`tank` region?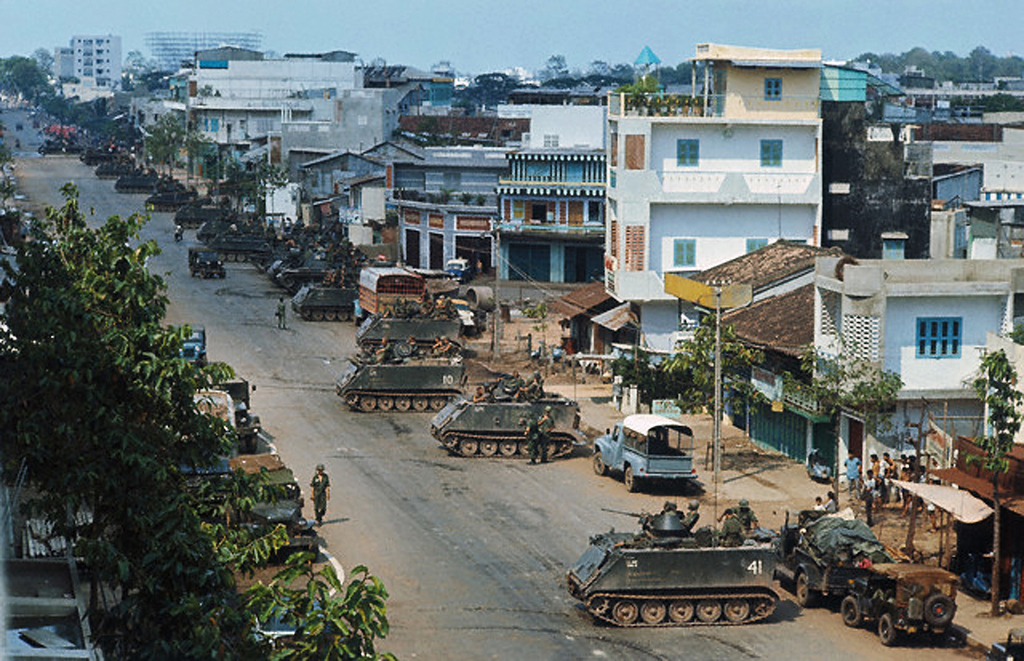
[left=139, top=180, right=196, bottom=212]
